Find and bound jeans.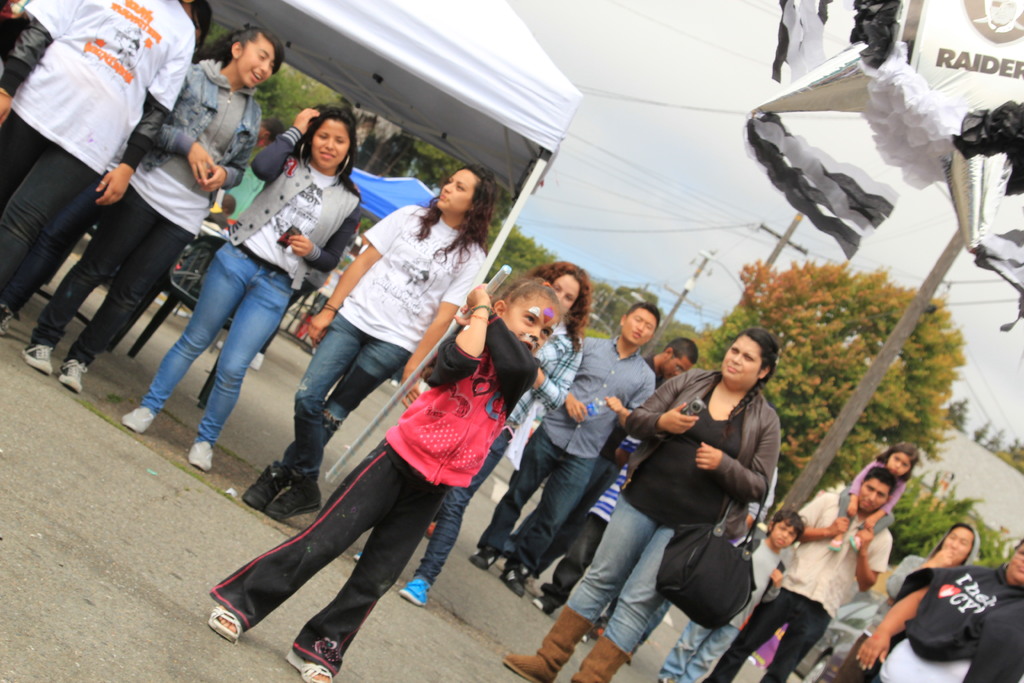
Bound: rect(209, 452, 451, 678).
